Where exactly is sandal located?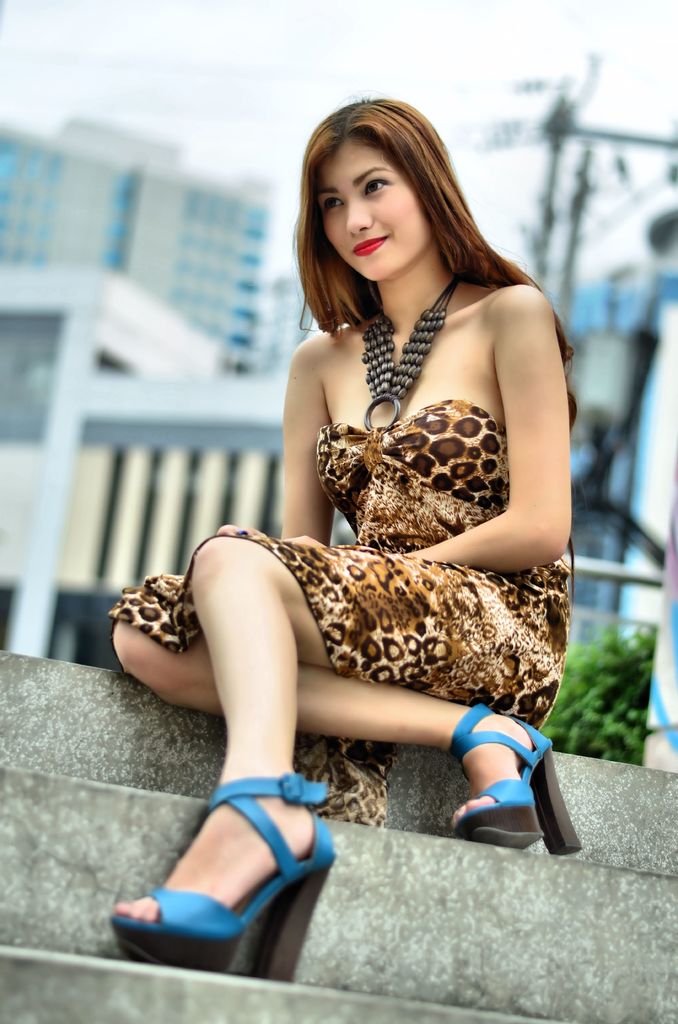
Its bounding box is box(453, 706, 585, 853).
